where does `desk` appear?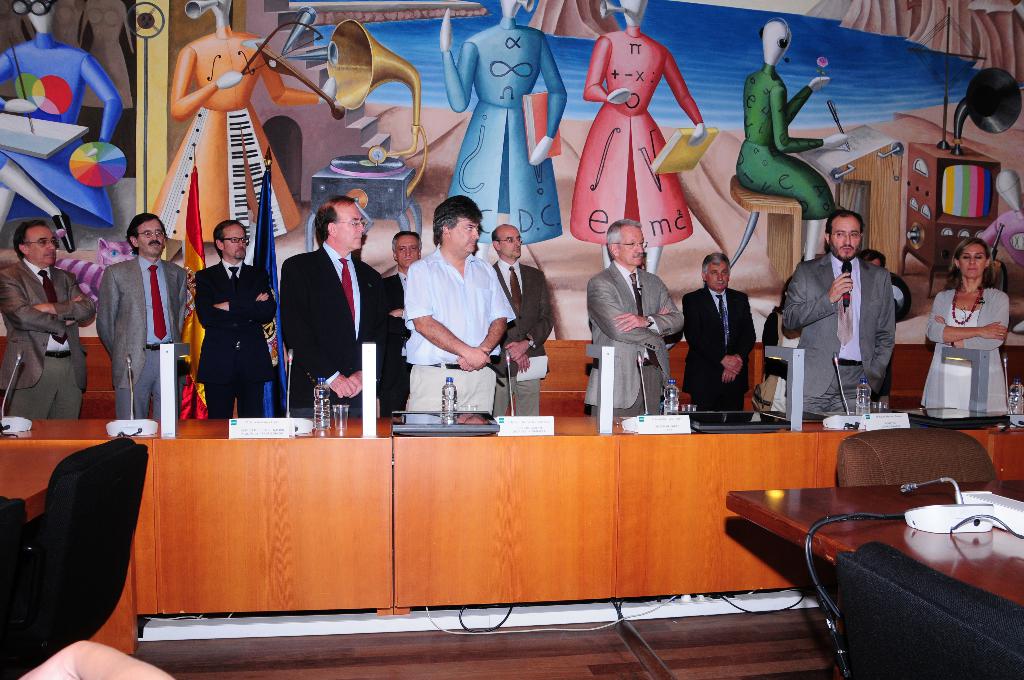
Appears at 390 410 1023 617.
